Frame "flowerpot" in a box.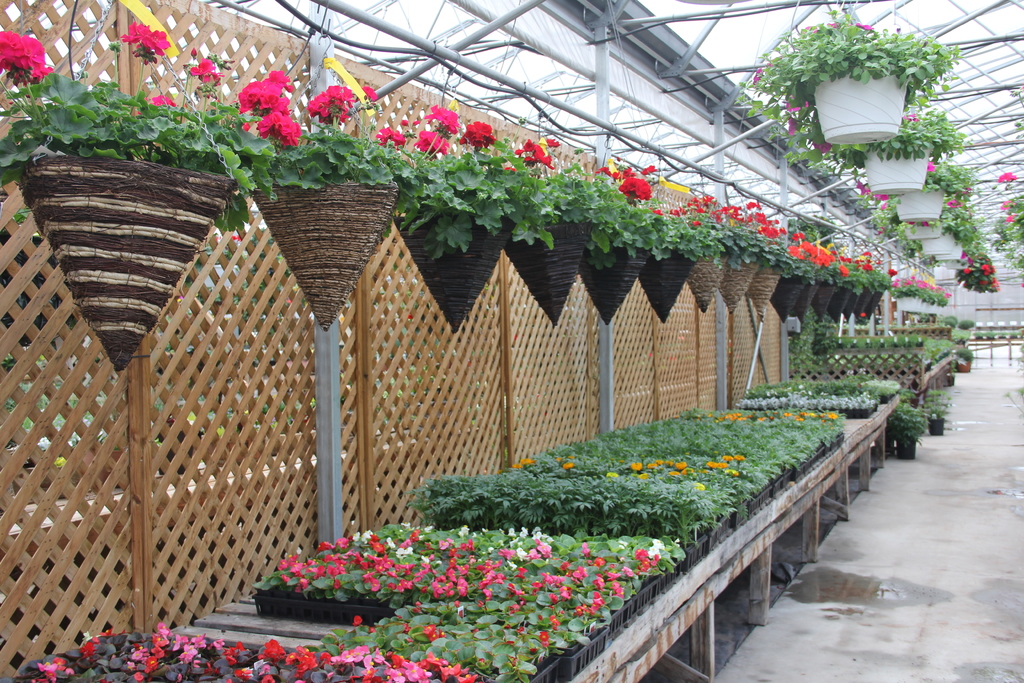
box(499, 220, 594, 327).
